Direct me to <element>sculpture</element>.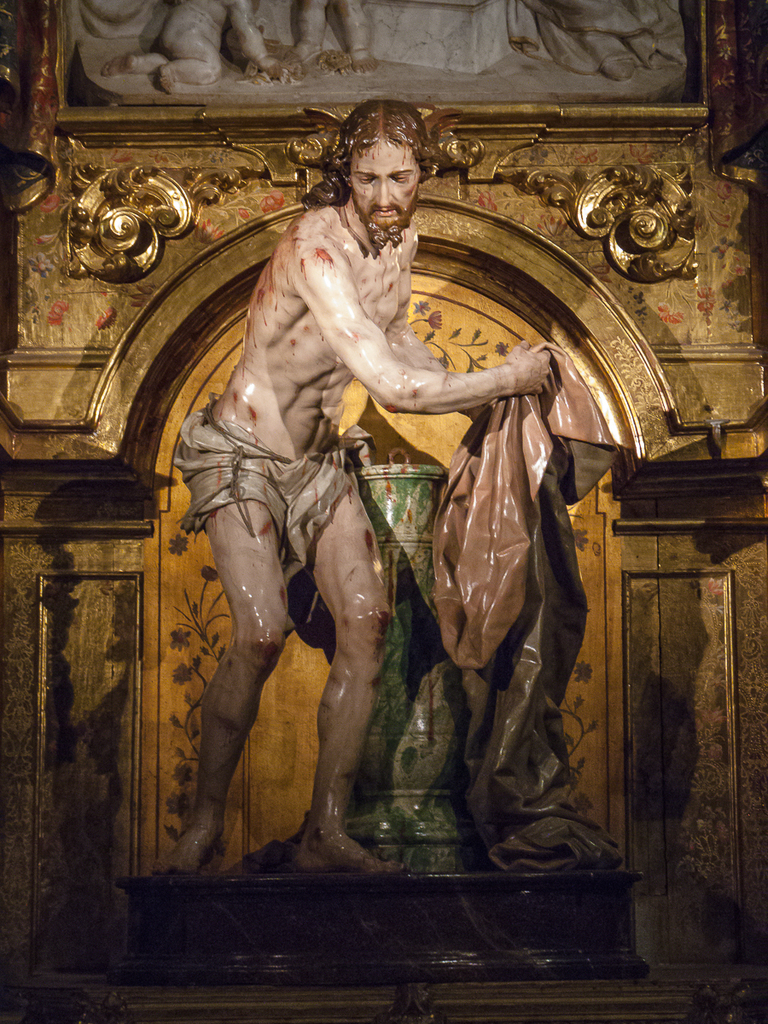
Direction: crop(131, 77, 615, 886).
